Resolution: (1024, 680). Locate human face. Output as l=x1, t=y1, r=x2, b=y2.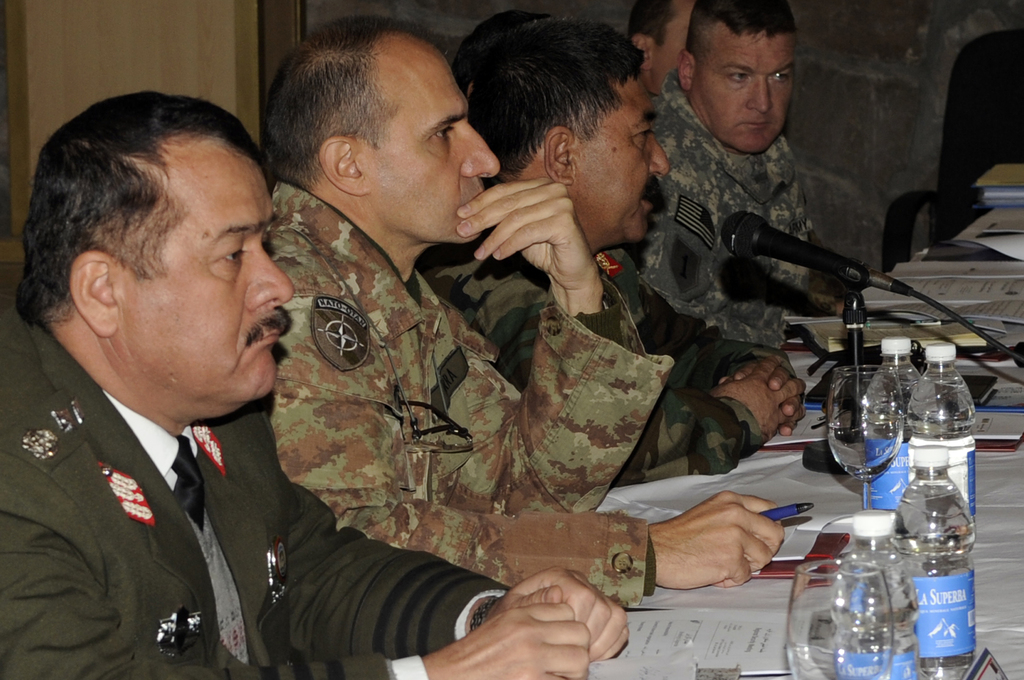
l=657, t=1, r=697, b=85.
